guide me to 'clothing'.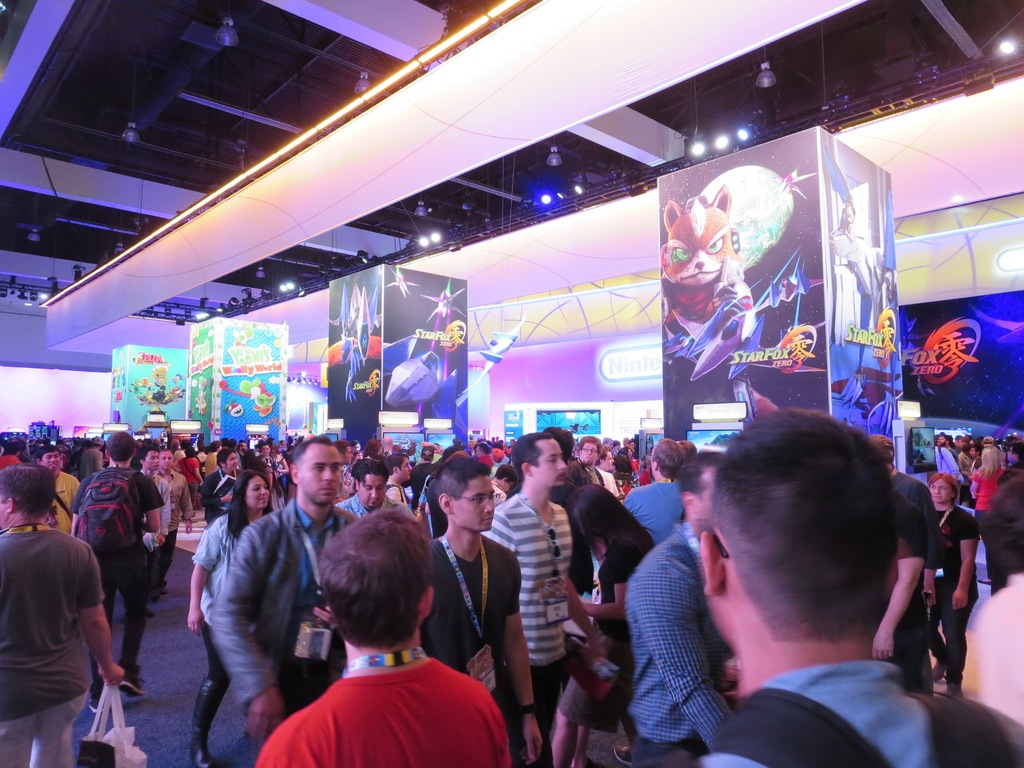
Guidance: Rect(72, 445, 160, 661).
